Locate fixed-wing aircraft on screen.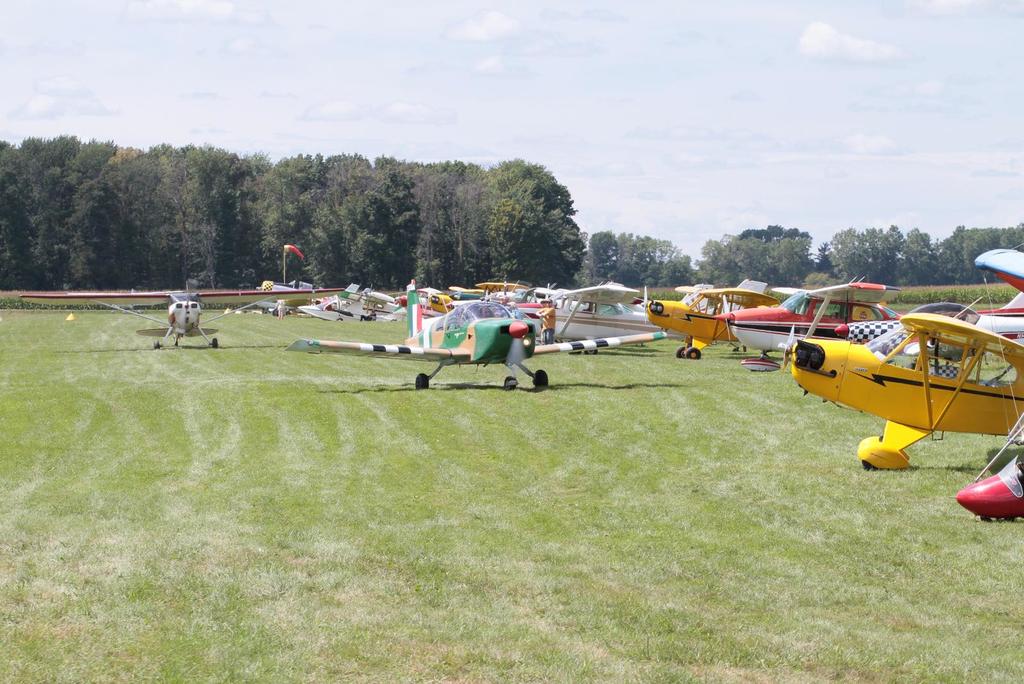
On screen at <box>778,245,1023,471</box>.
